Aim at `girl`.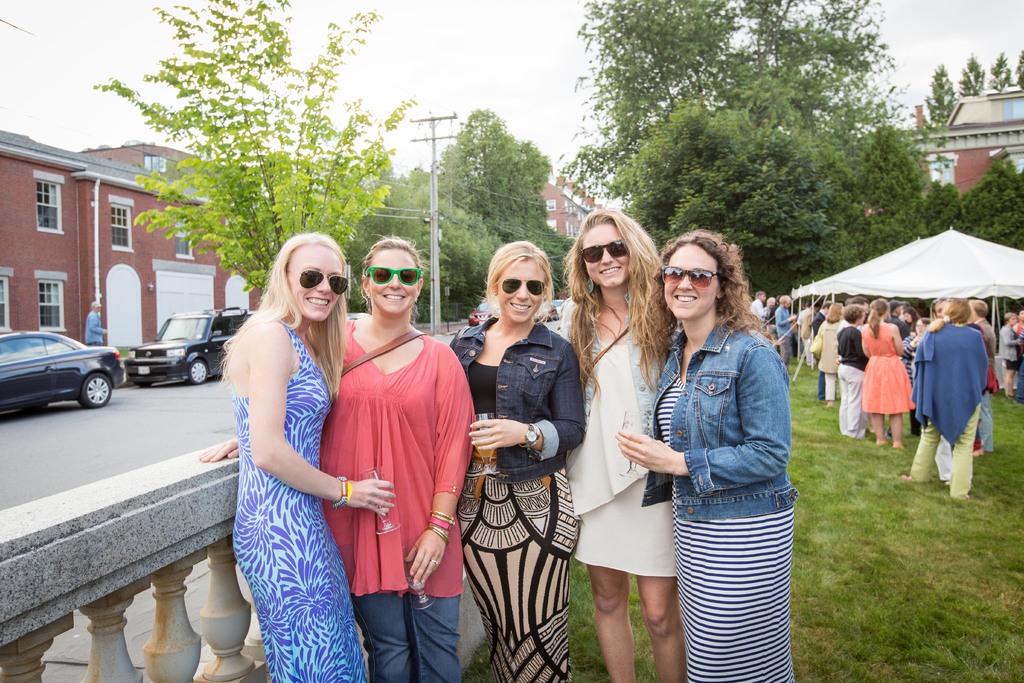
Aimed at [left=557, top=206, right=678, bottom=682].
